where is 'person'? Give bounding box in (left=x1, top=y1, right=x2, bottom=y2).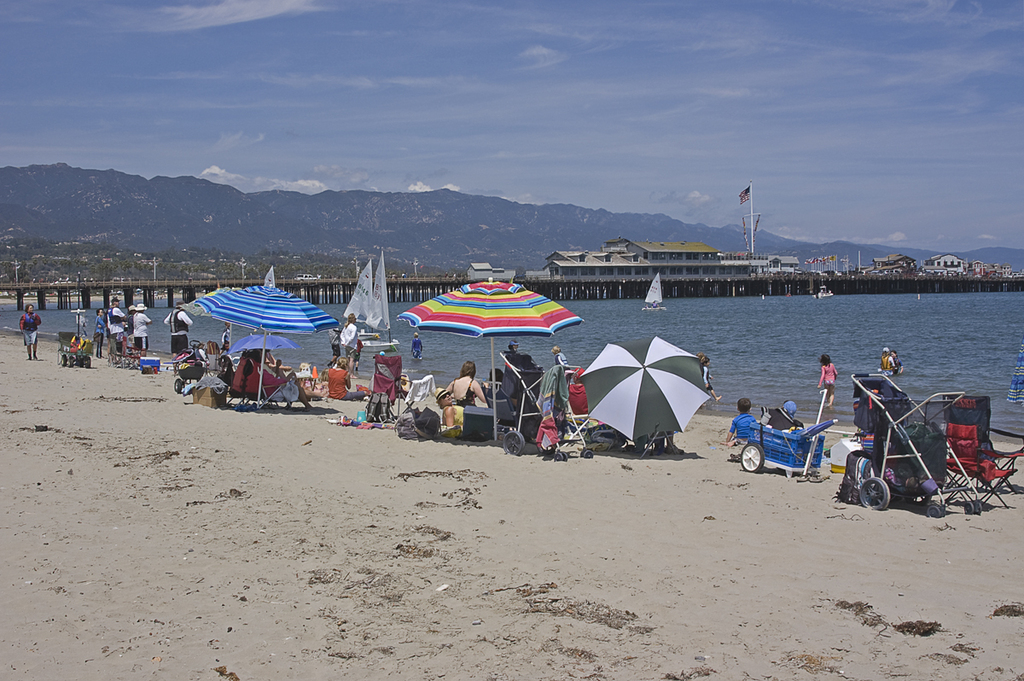
(left=812, top=352, right=839, bottom=406).
